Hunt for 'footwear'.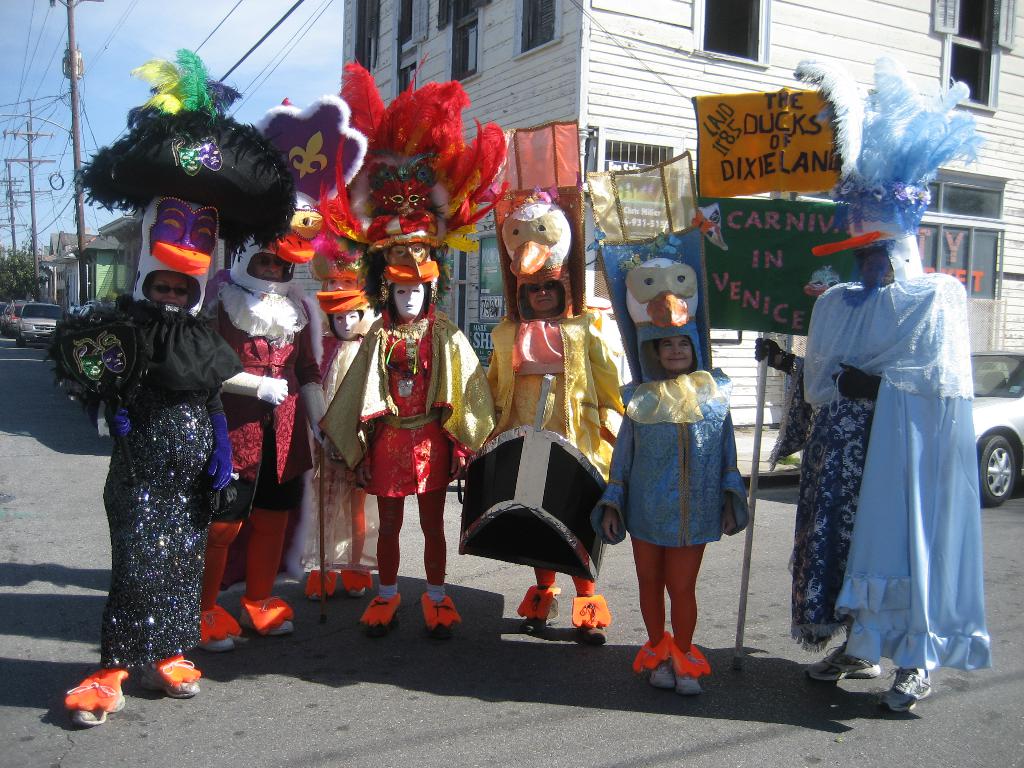
Hunted down at BBox(193, 609, 235, 656).
